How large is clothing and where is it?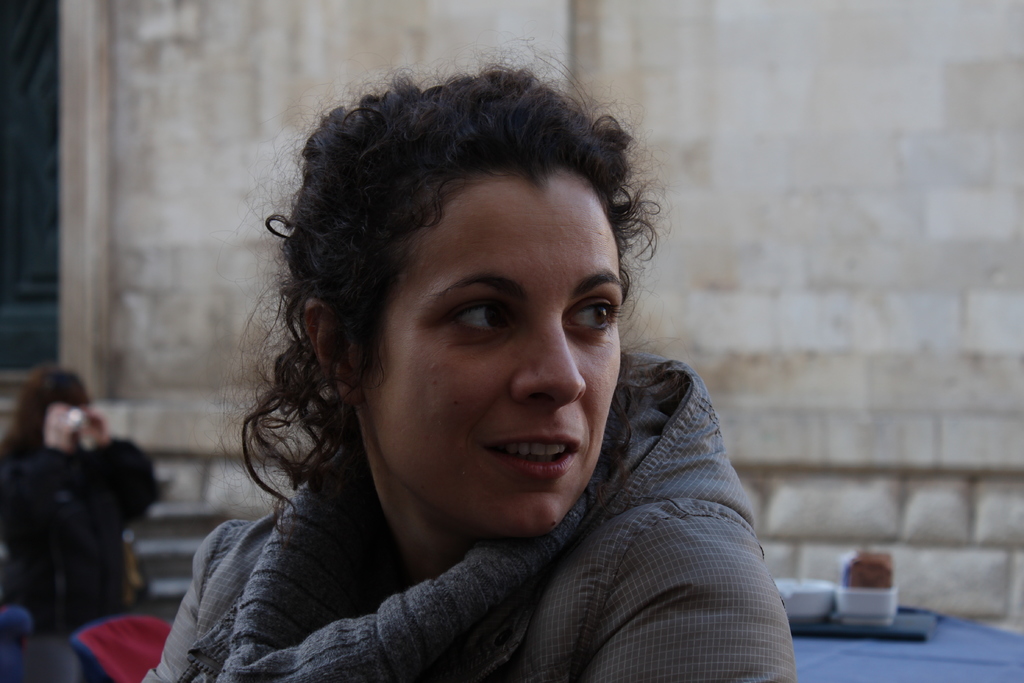
Bounding box: (x1=0, y1=429, x2=165, y2=636).
